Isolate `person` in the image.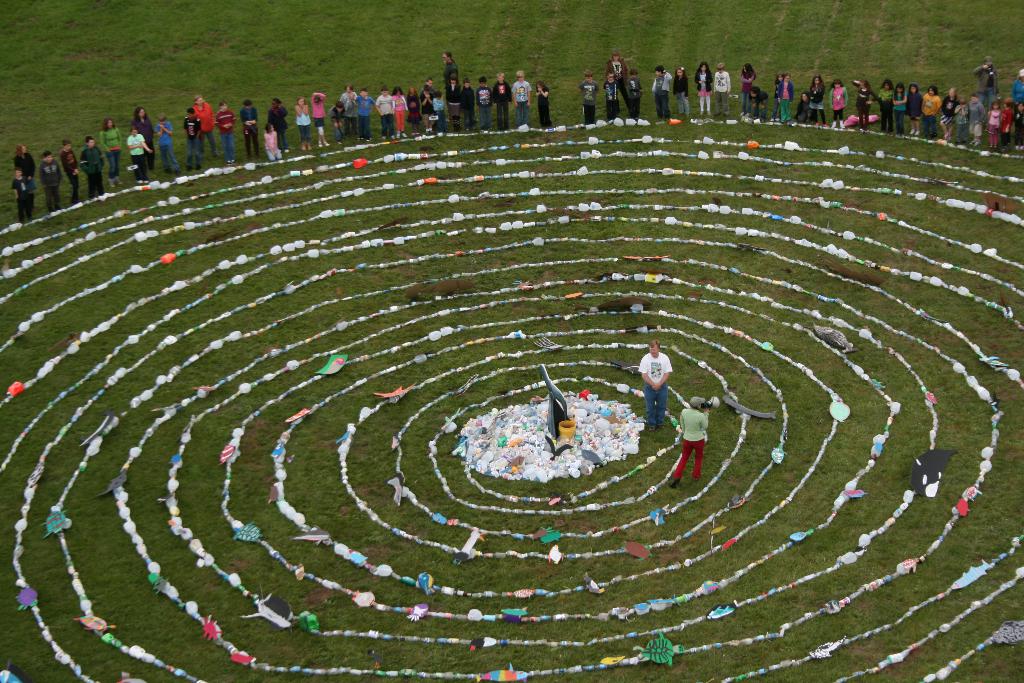
Isolated region: 919,83,948,138.
